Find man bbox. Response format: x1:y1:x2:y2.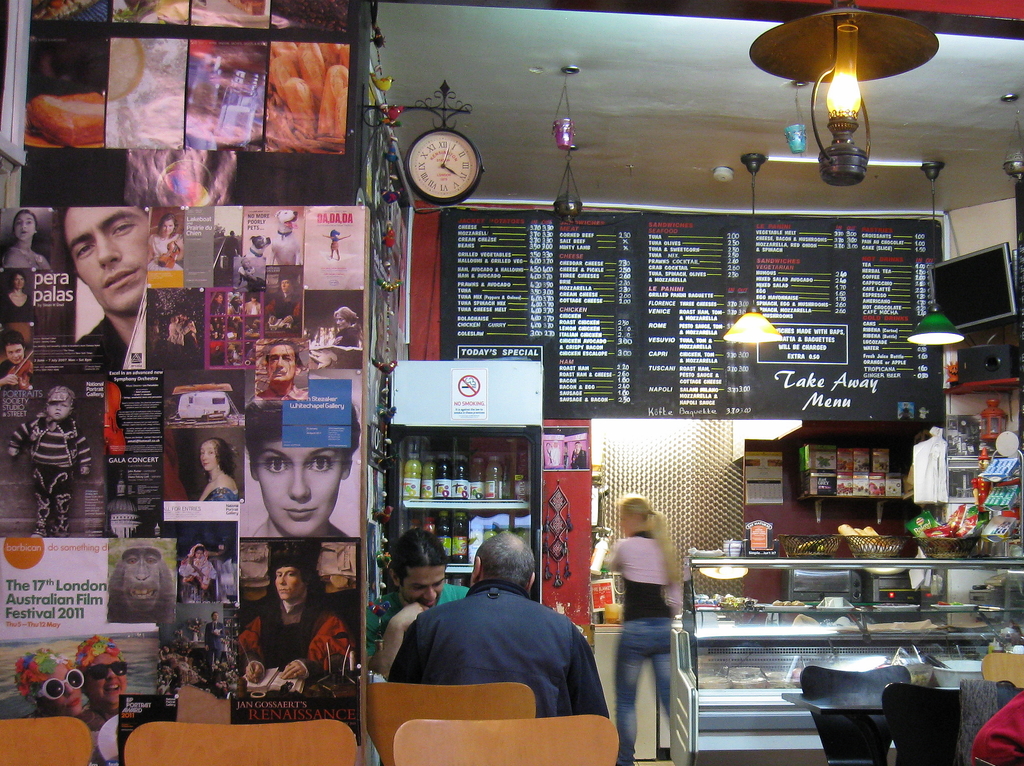
378:526:610:722.
